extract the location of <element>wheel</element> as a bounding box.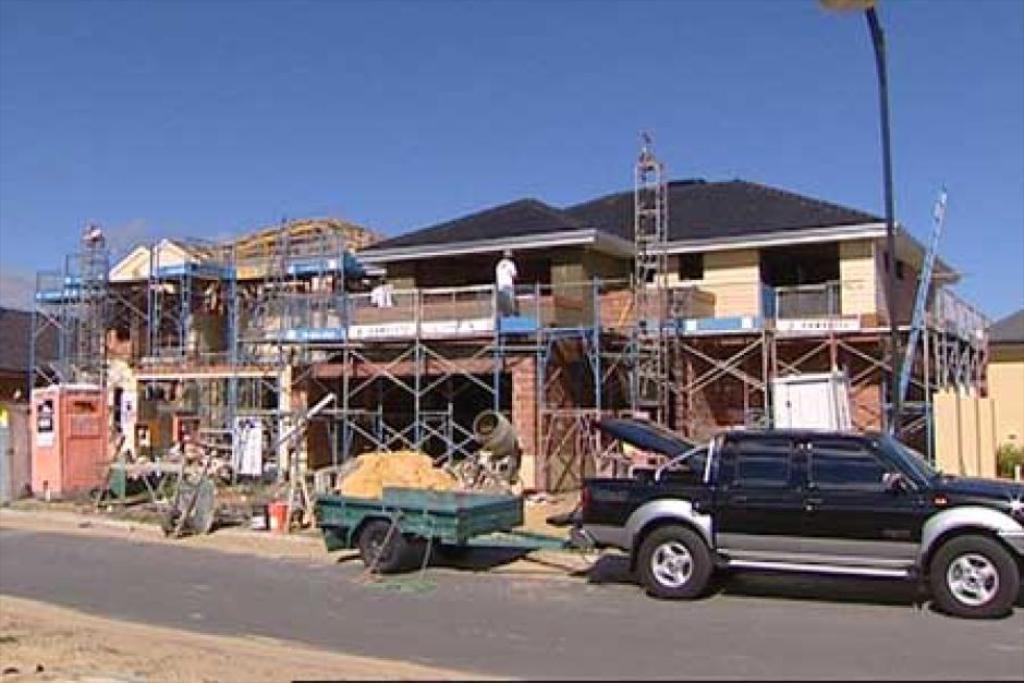
region(925, 533, 1016, 615).
